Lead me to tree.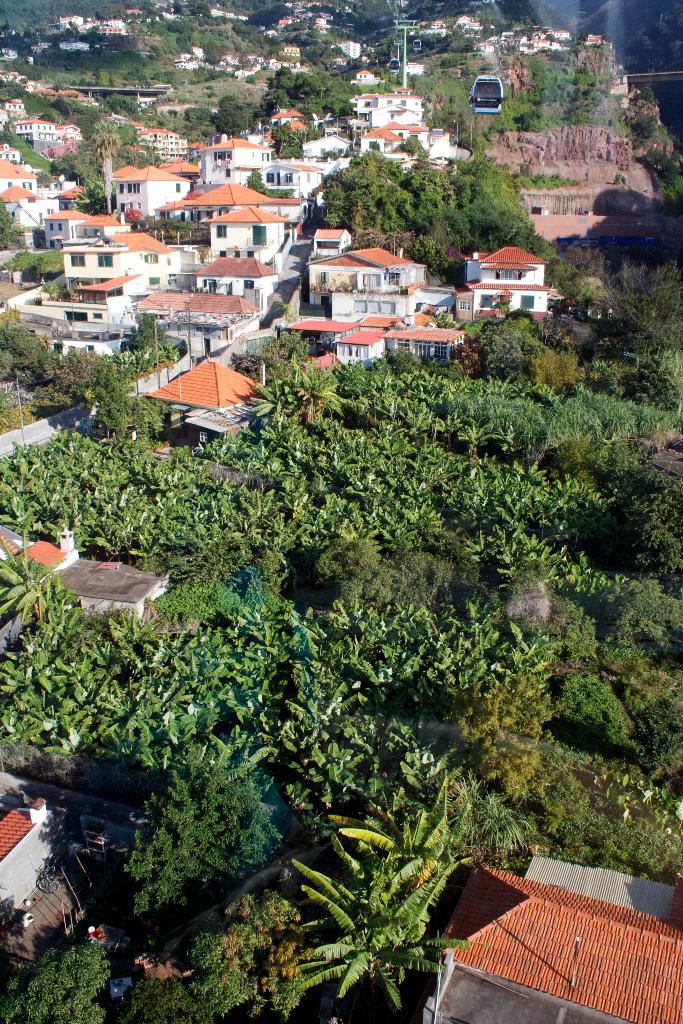
Lead to Rect(299, 71, 361, 120).
